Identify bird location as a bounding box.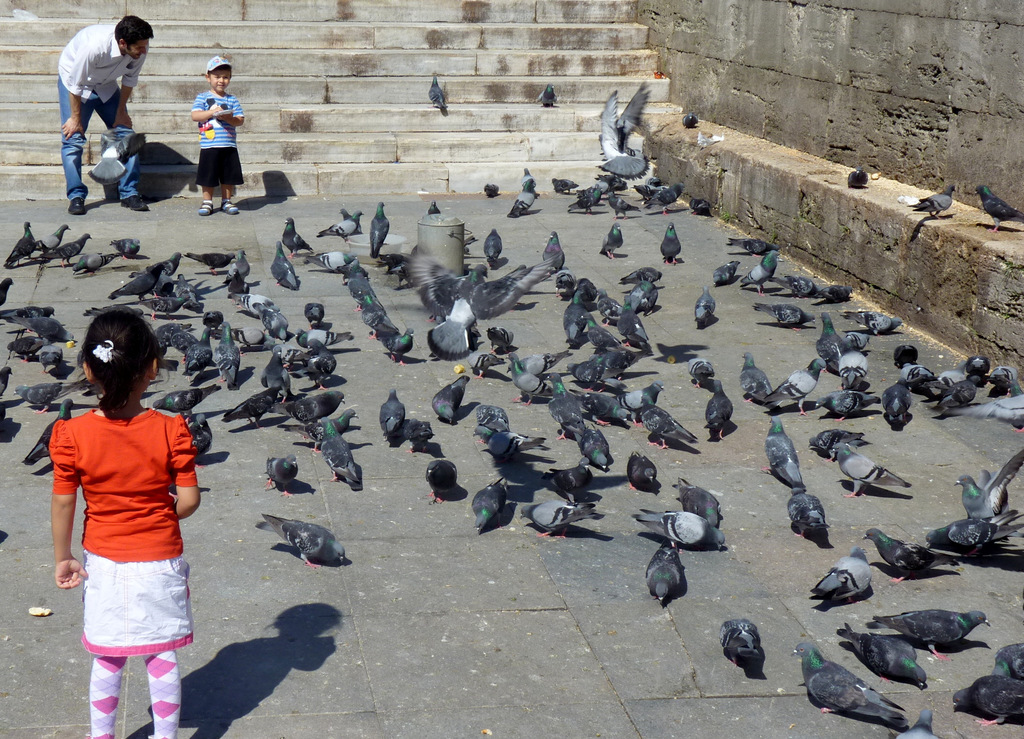
<box>294,250,359,275</box>.
